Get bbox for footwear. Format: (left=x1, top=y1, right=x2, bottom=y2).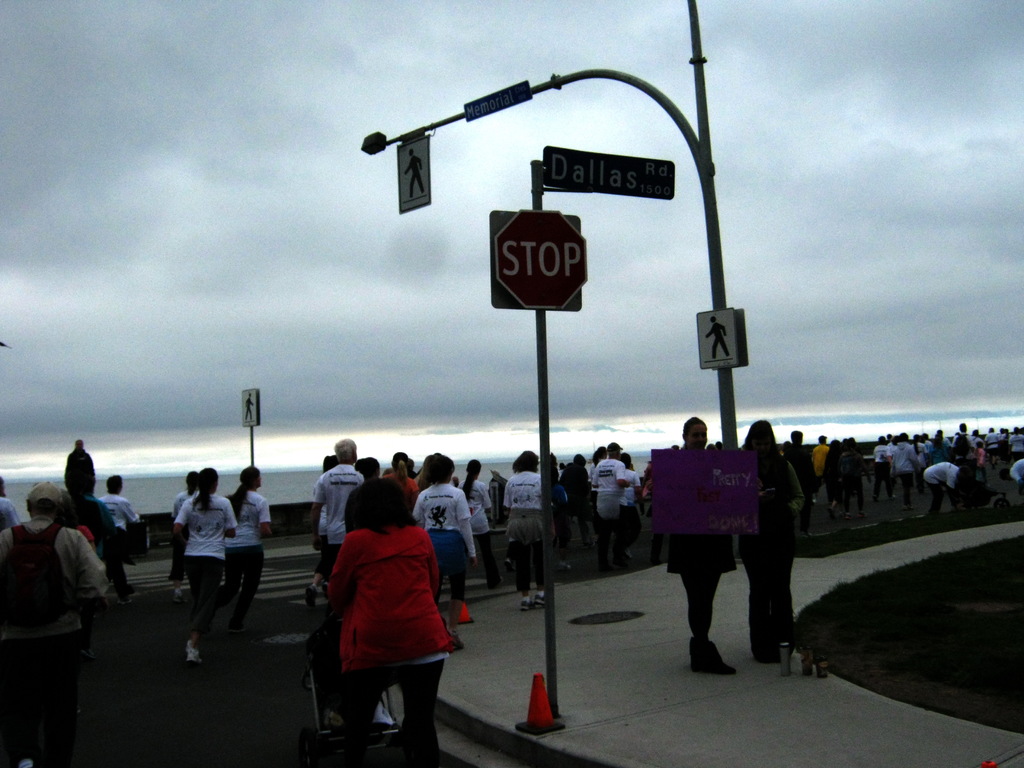
(left=307, top=584, right=314, bottom=606).
